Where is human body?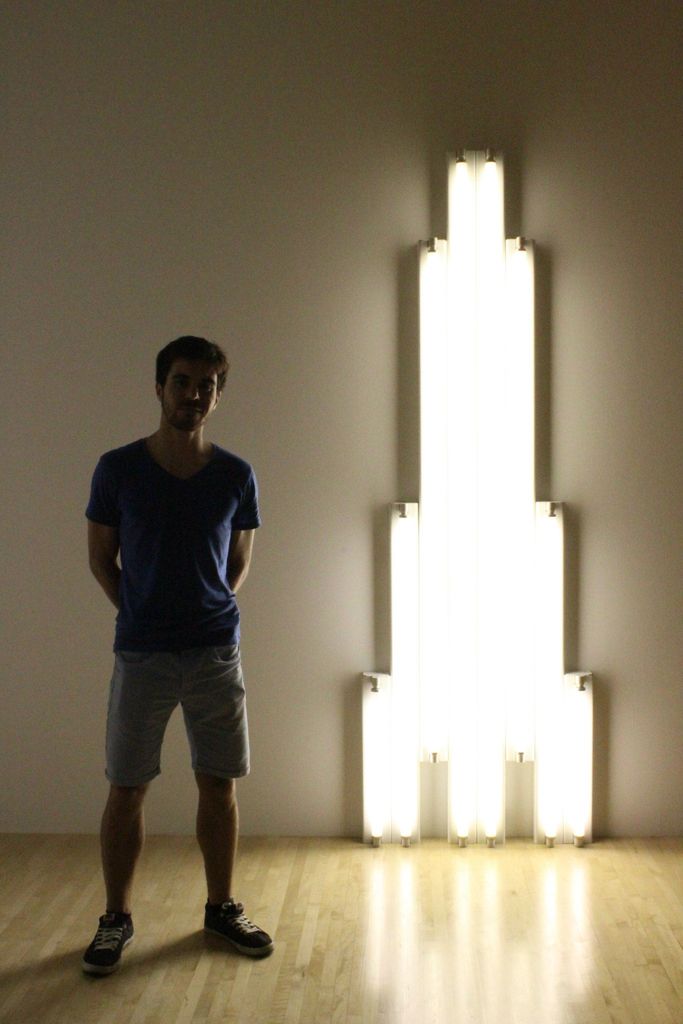
locate(77, 335, 275, 975).
